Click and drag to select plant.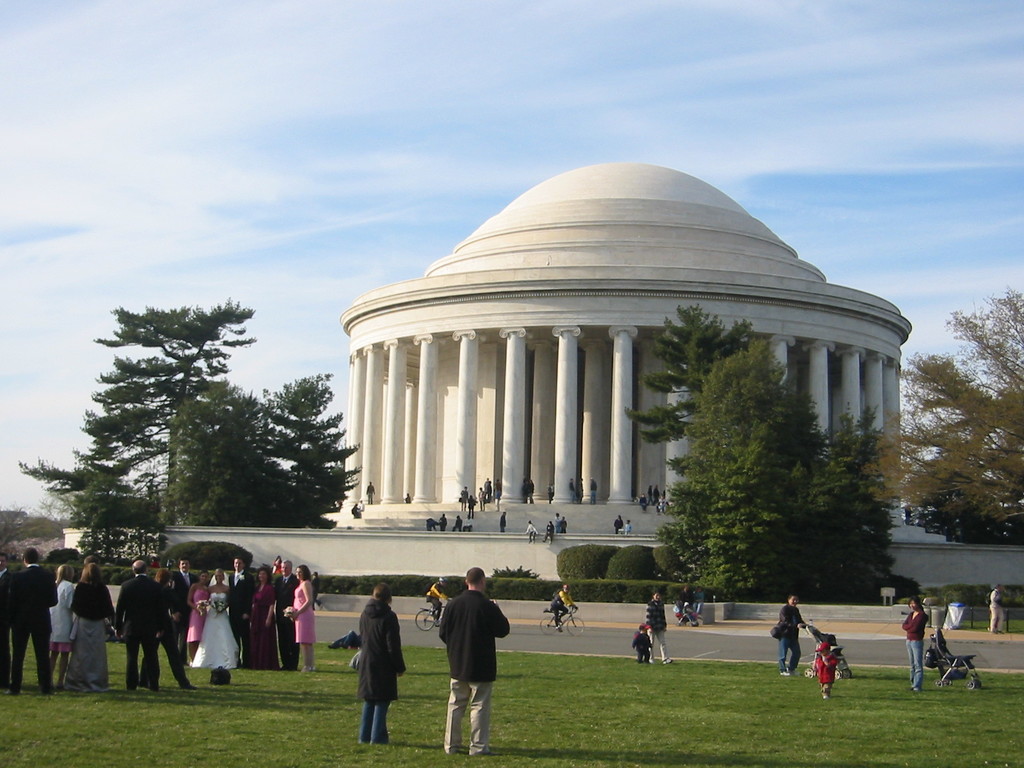
Selection: region(605, 549, 657, 581).
